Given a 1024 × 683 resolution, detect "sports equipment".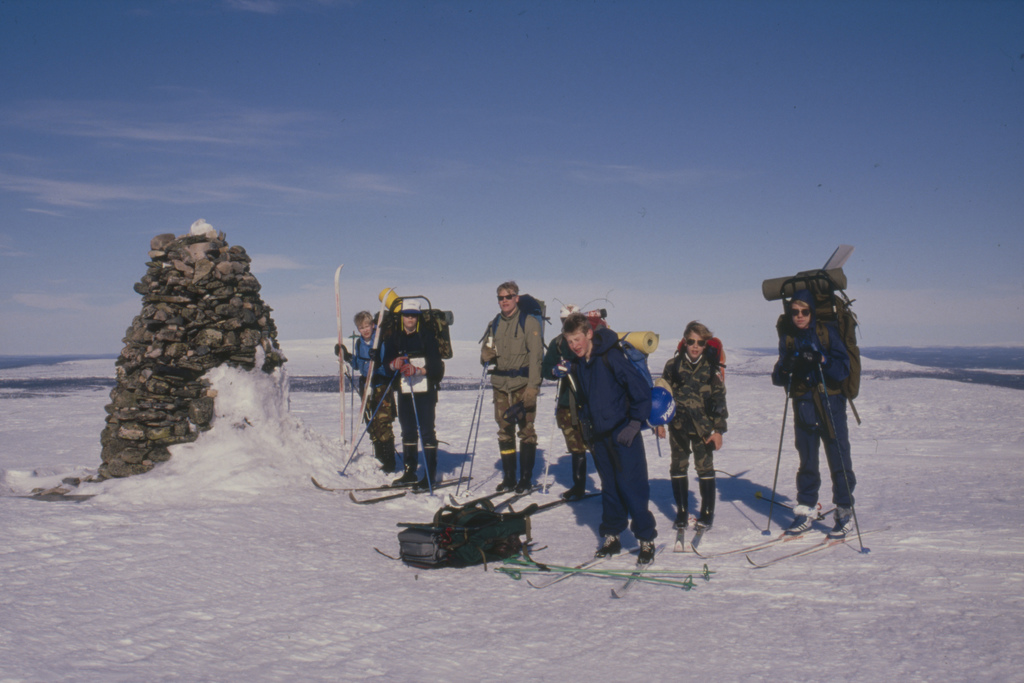
740 530 871 570.
